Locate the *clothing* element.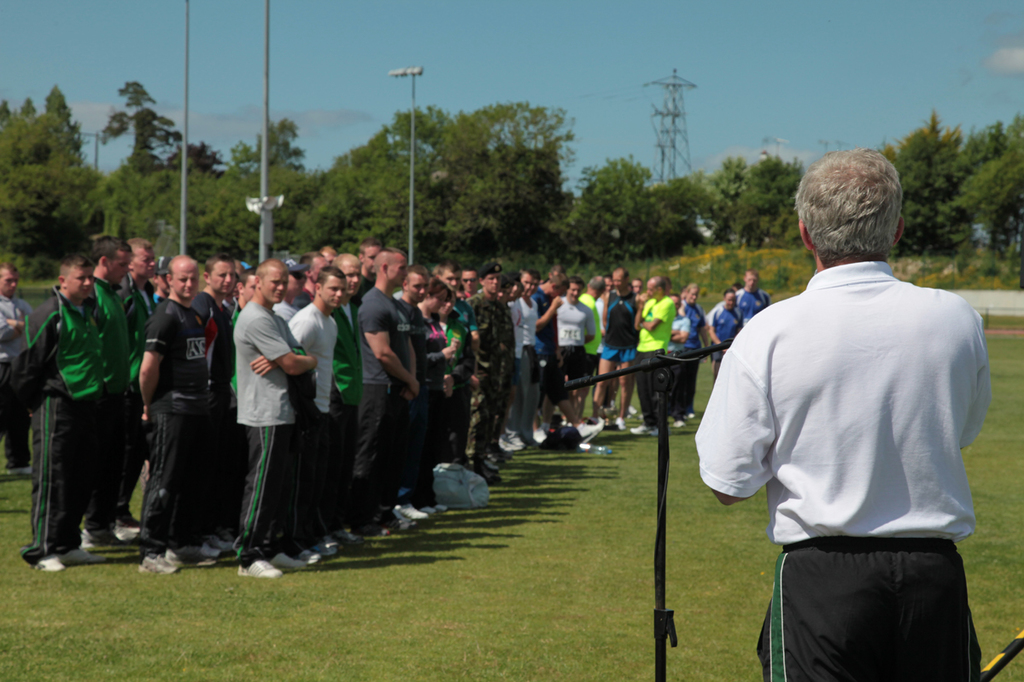
Element bbox: crop(638, 295, 675, 420).
